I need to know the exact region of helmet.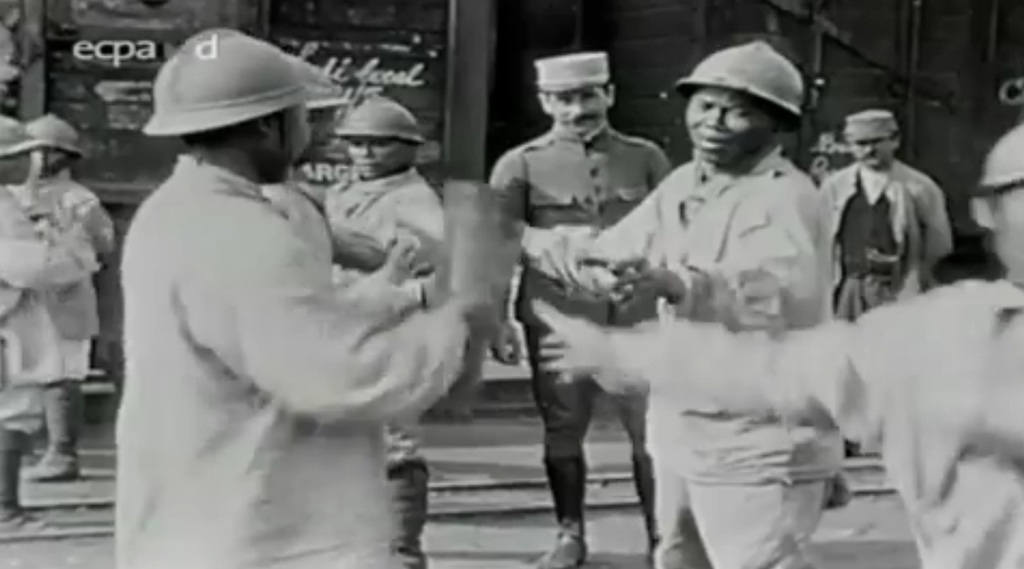
Region: select_region(335, 89, 428, 184).
